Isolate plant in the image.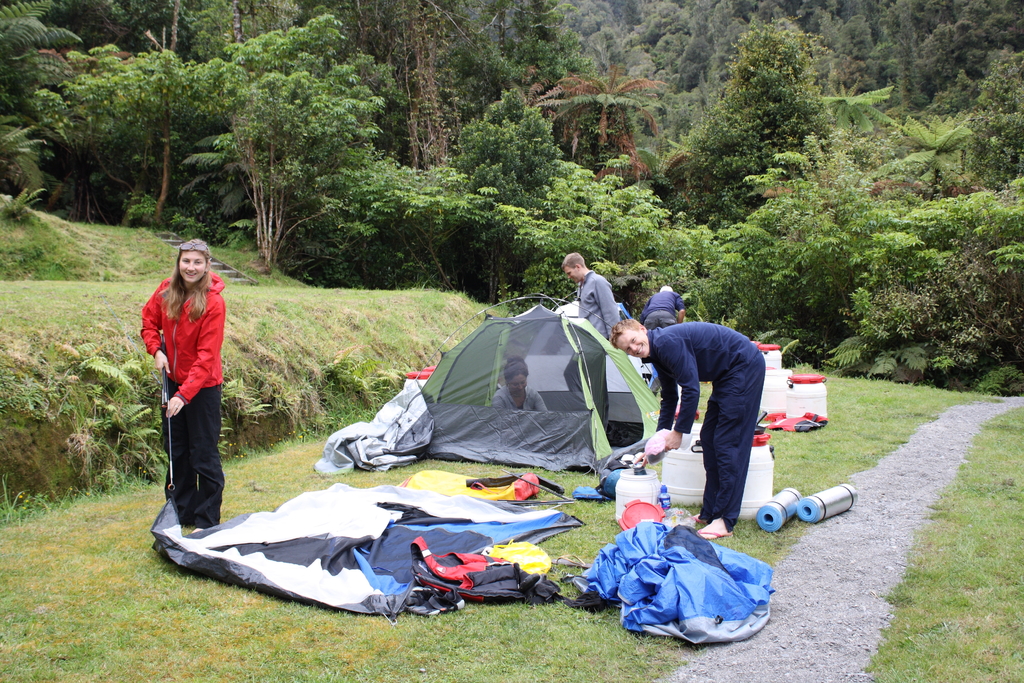
Isolated region: rect(175, 3, 411, 274).
